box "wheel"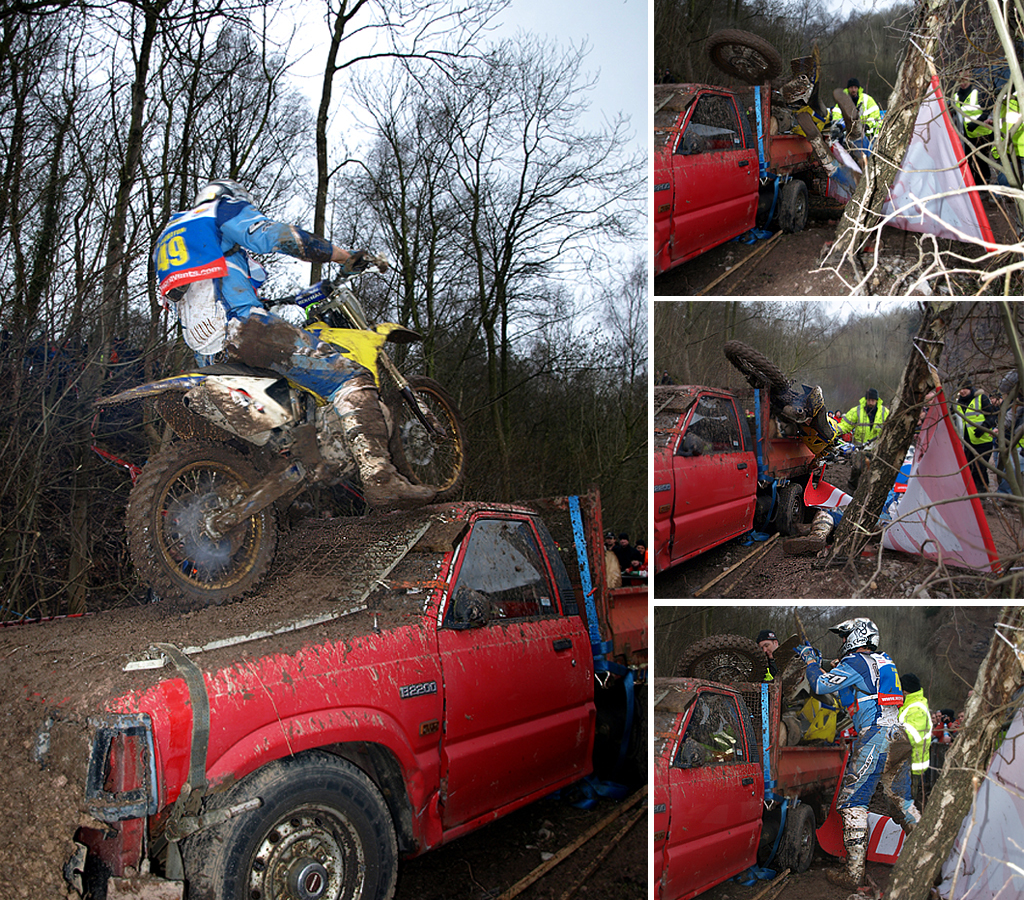
Rect(772, 801, 819, 873)
